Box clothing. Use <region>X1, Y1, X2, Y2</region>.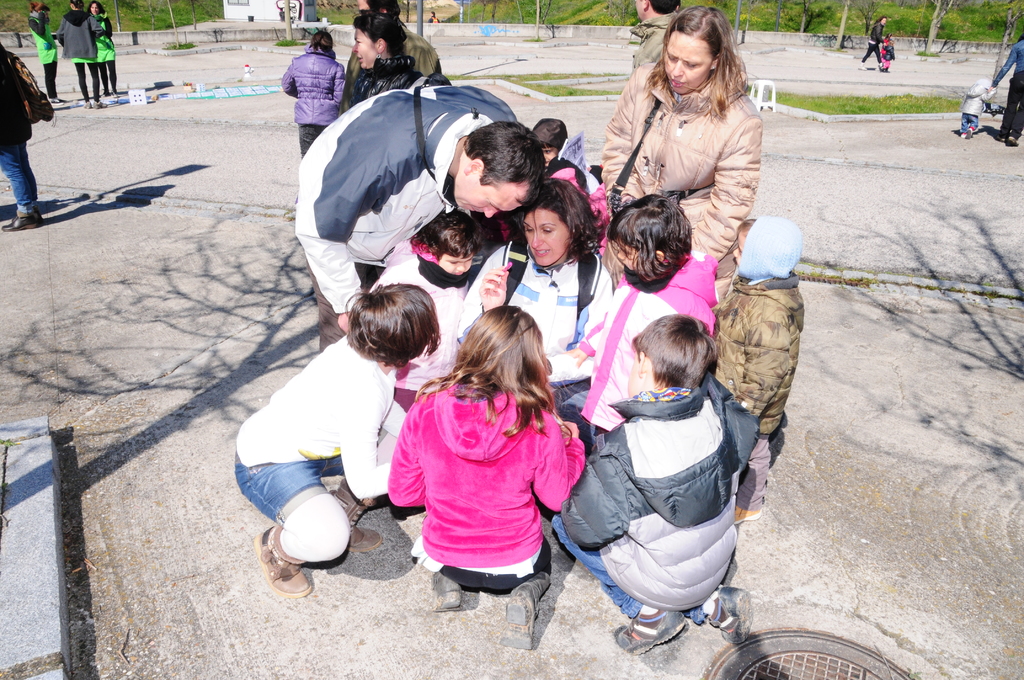
<region>0, 48, 36, 213</region>.
